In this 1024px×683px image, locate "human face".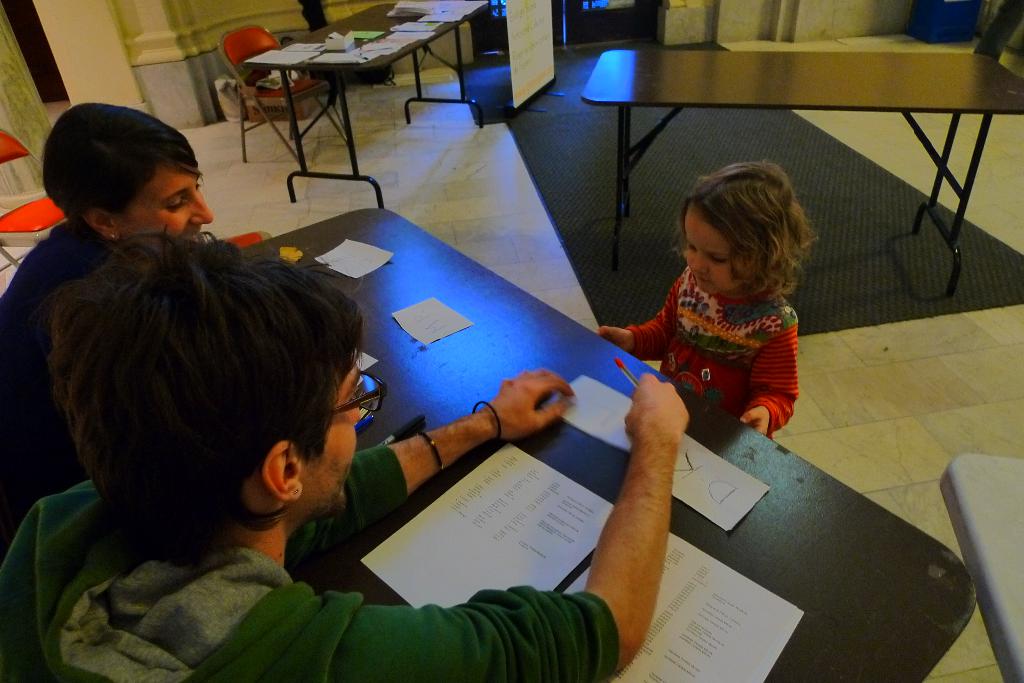
Bounding box: (x1=670, y1=202, x2=755, y2=309).
